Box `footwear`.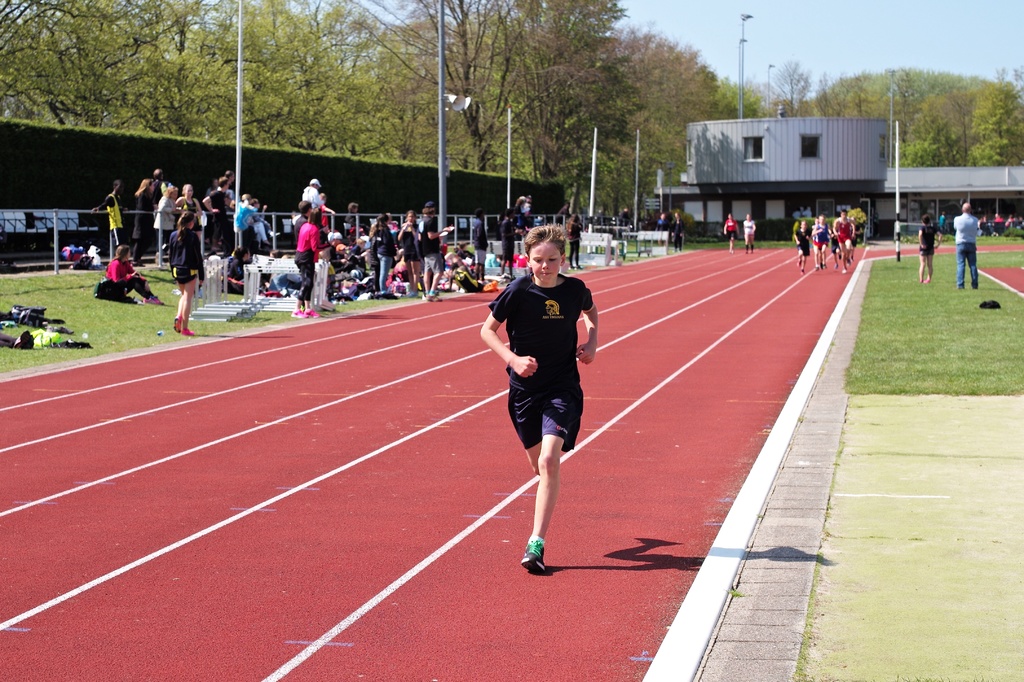
516, 538, 546, 575.
